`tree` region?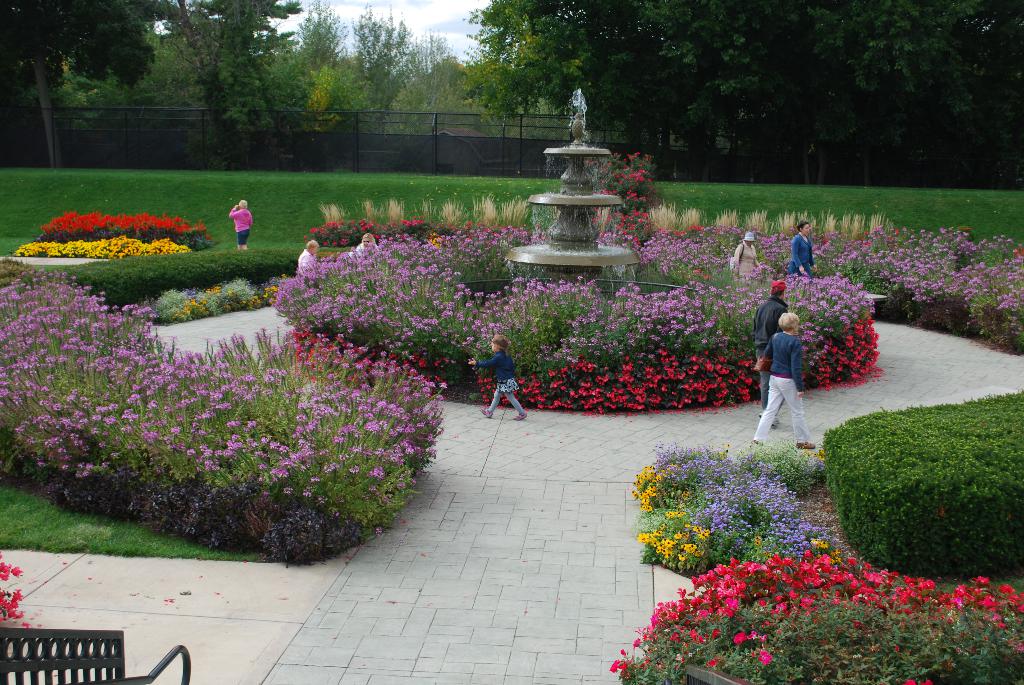
locate(0, 0, 172, 171)
